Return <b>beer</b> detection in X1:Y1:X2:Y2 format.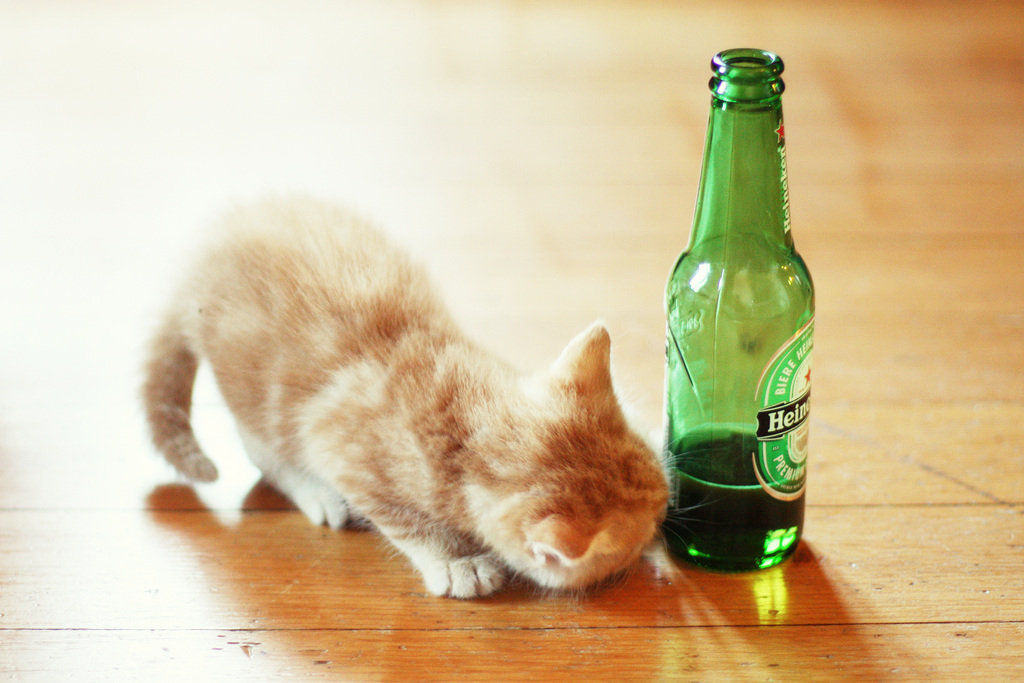
654:58:813:559.
